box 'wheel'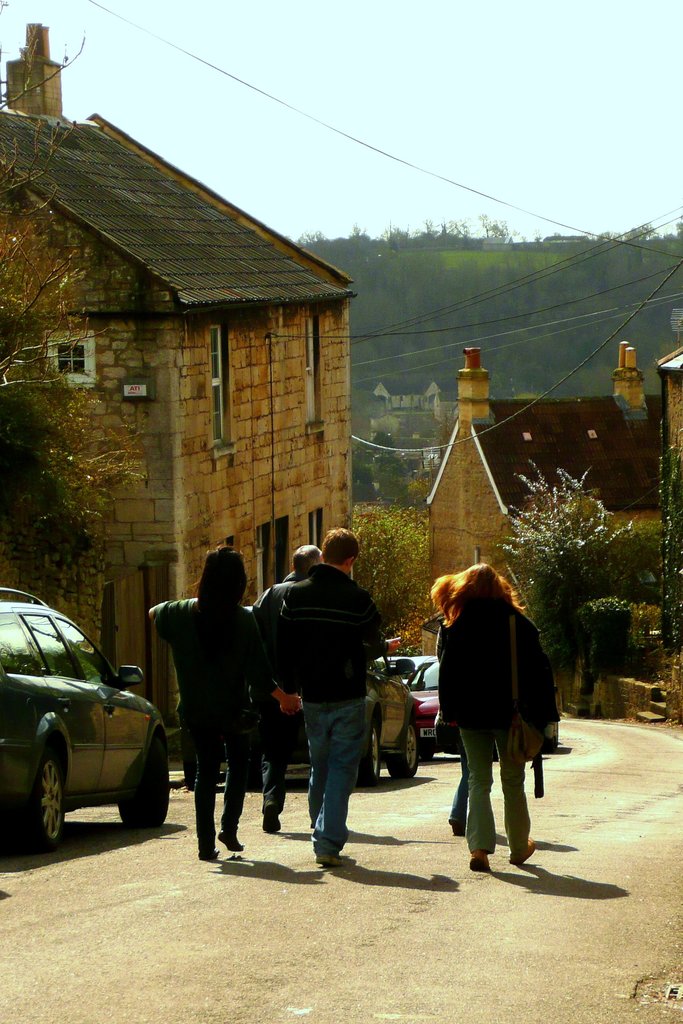
(left=420, top=752, right=438, bottom=763)
